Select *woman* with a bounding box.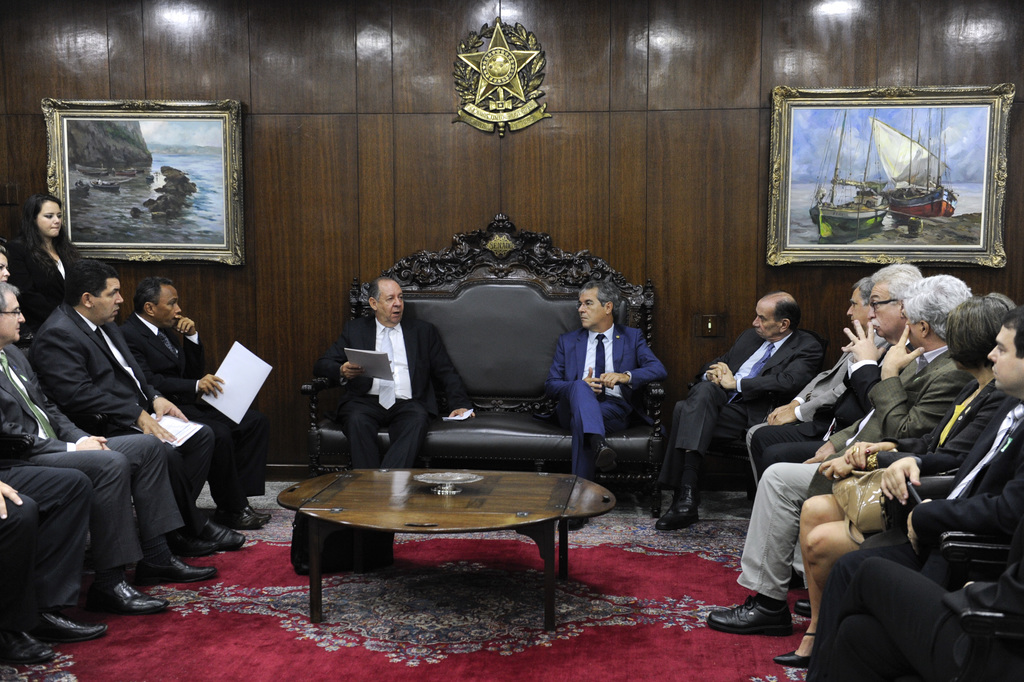
Rect(19, 188, 92, 332).
